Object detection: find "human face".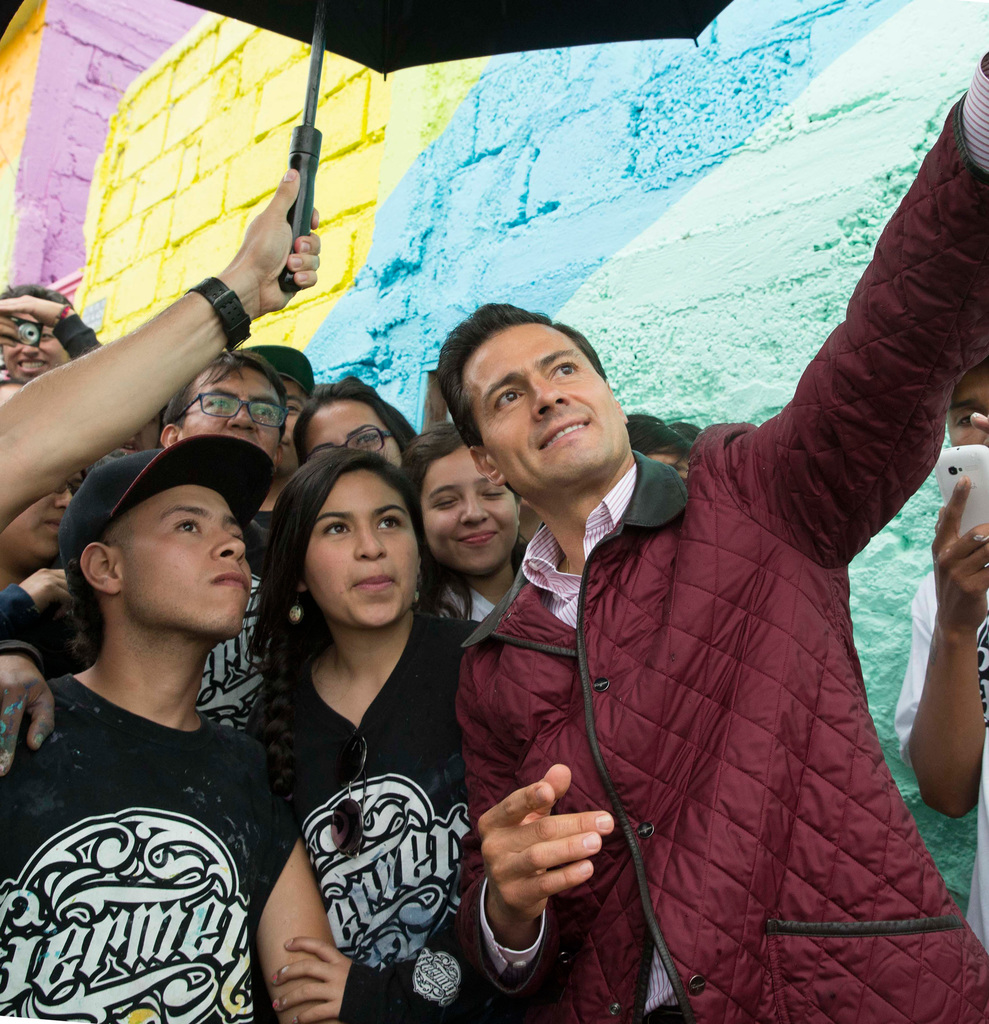
(122,488,256,631).
